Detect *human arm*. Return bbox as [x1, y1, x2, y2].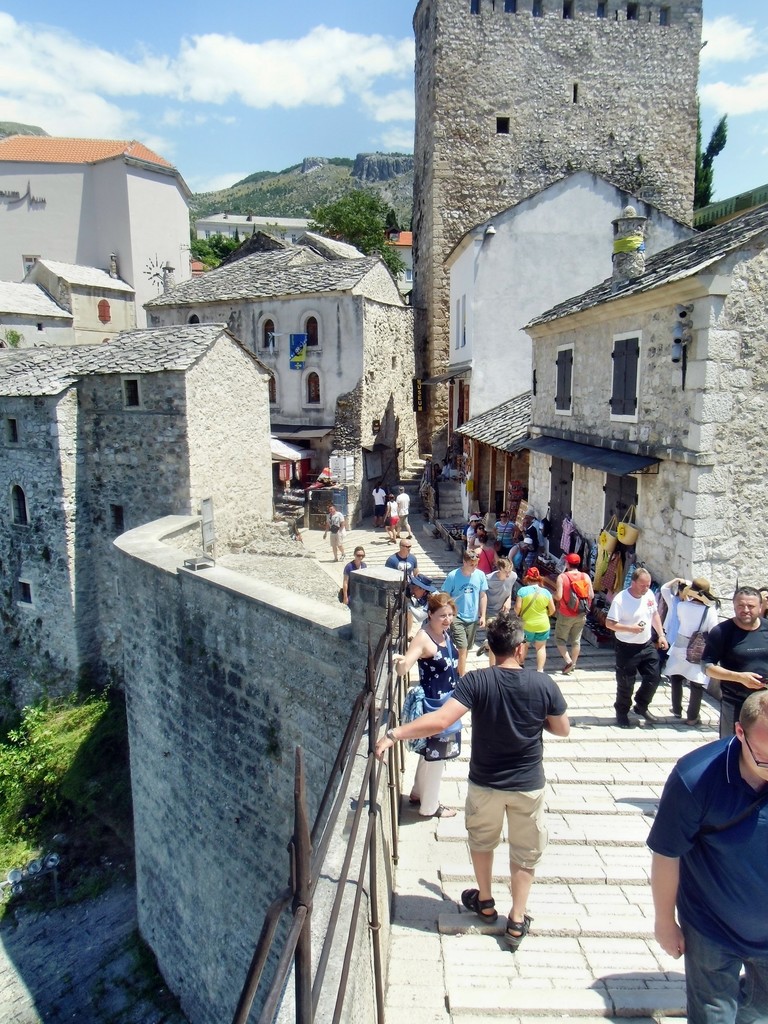
[390, 625, 426, 669].
